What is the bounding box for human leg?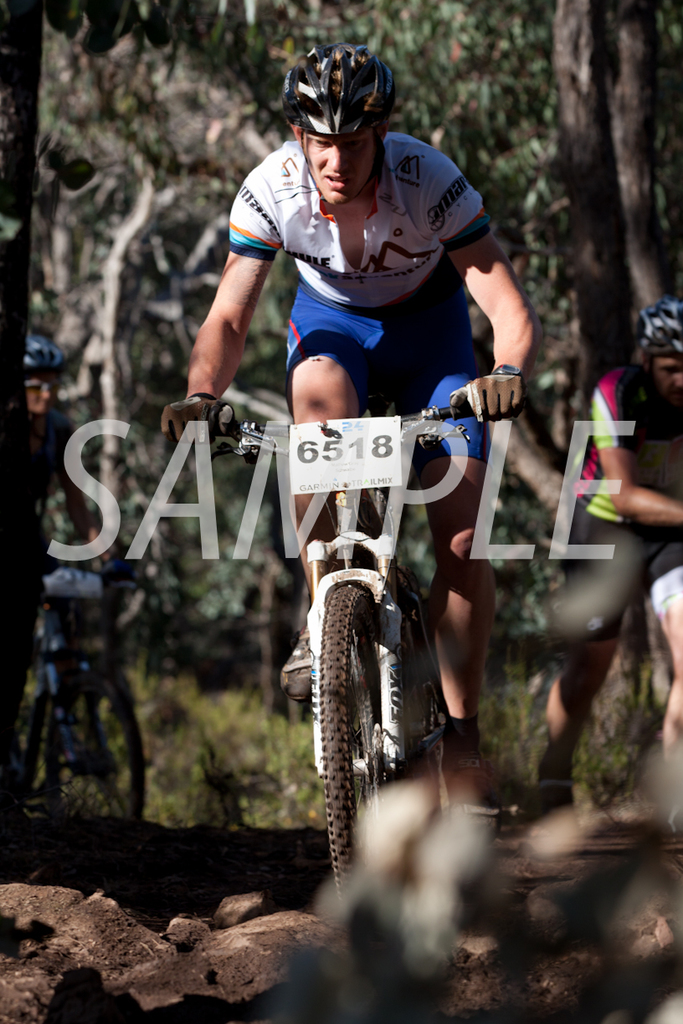
box=[406, 295, 492, 805].
